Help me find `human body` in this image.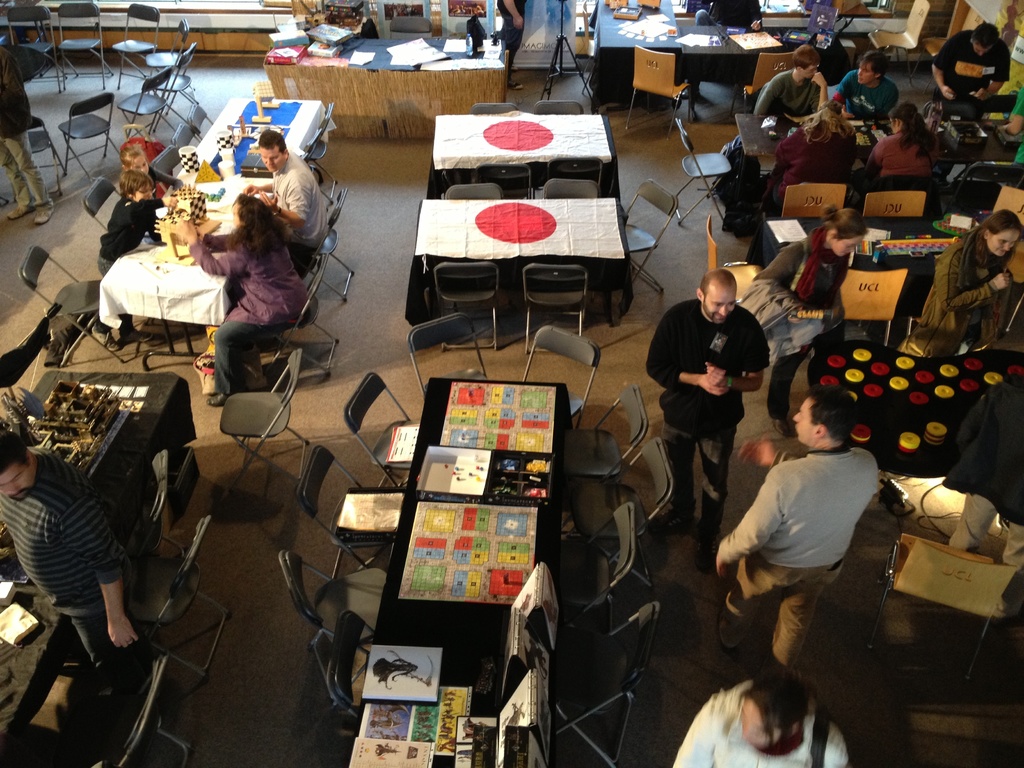
Found it: region(755, 45, 831, 117).
